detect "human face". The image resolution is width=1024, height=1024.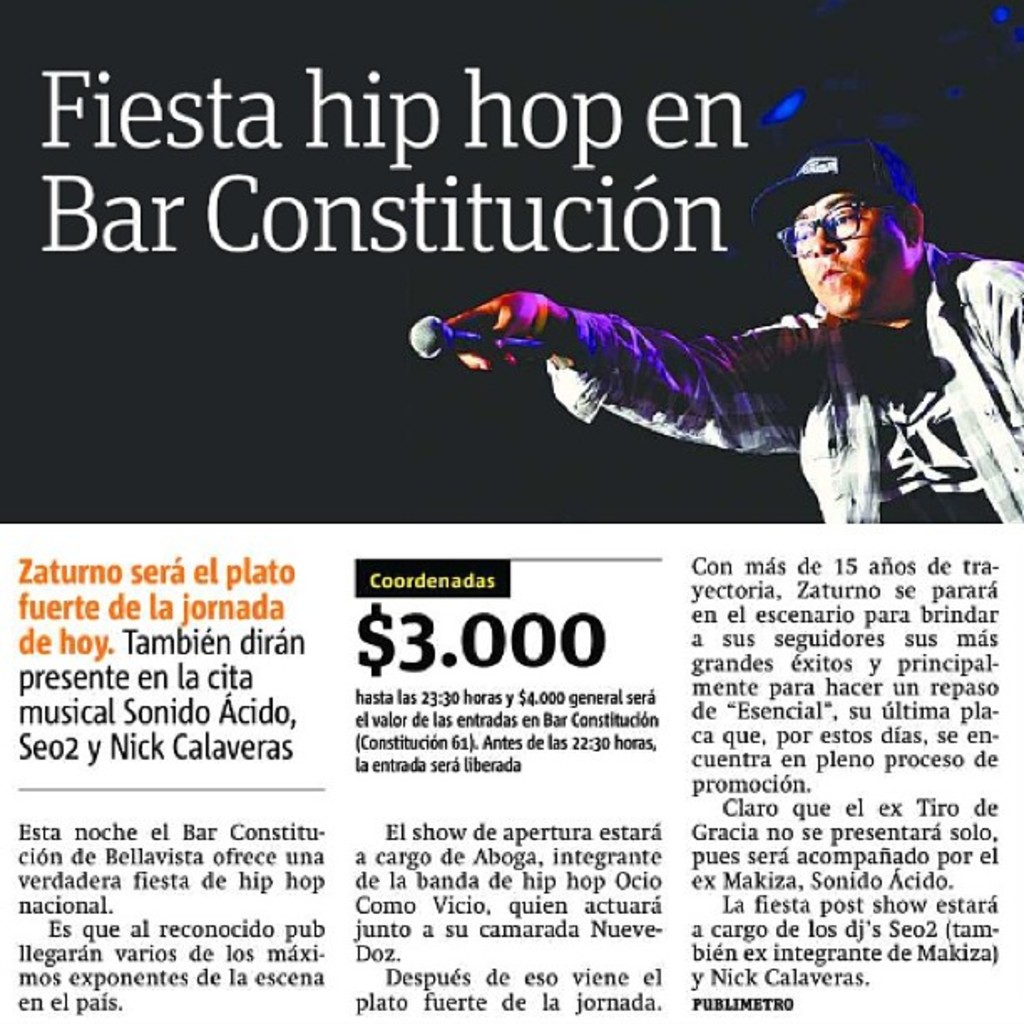
786:192:893:315.
